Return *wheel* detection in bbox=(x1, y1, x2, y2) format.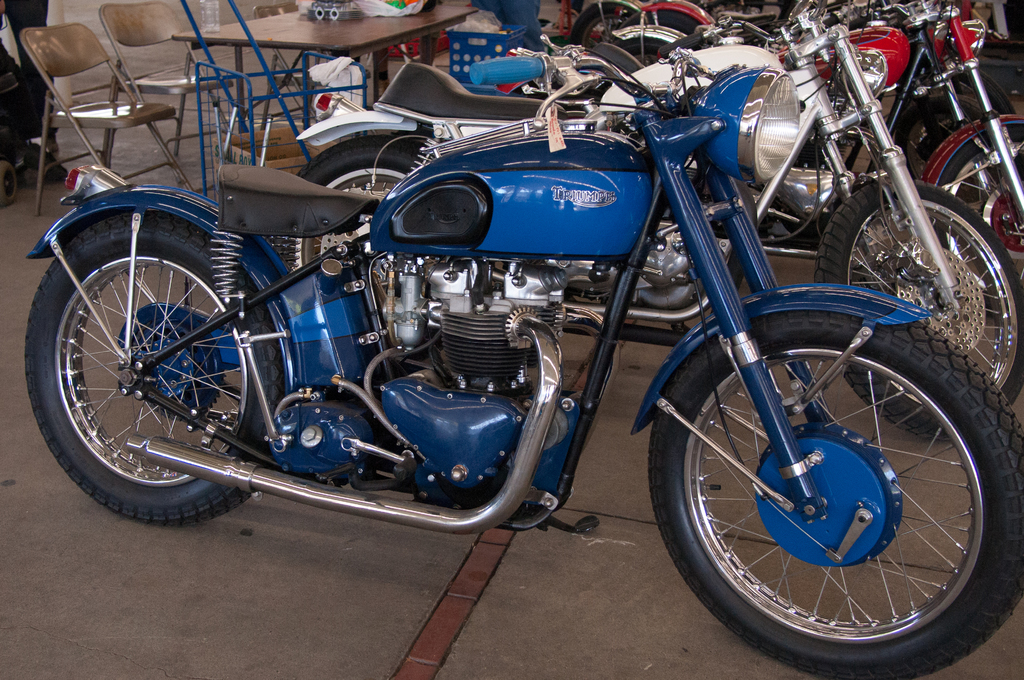
bbox=(292, 129, 434, 268).
